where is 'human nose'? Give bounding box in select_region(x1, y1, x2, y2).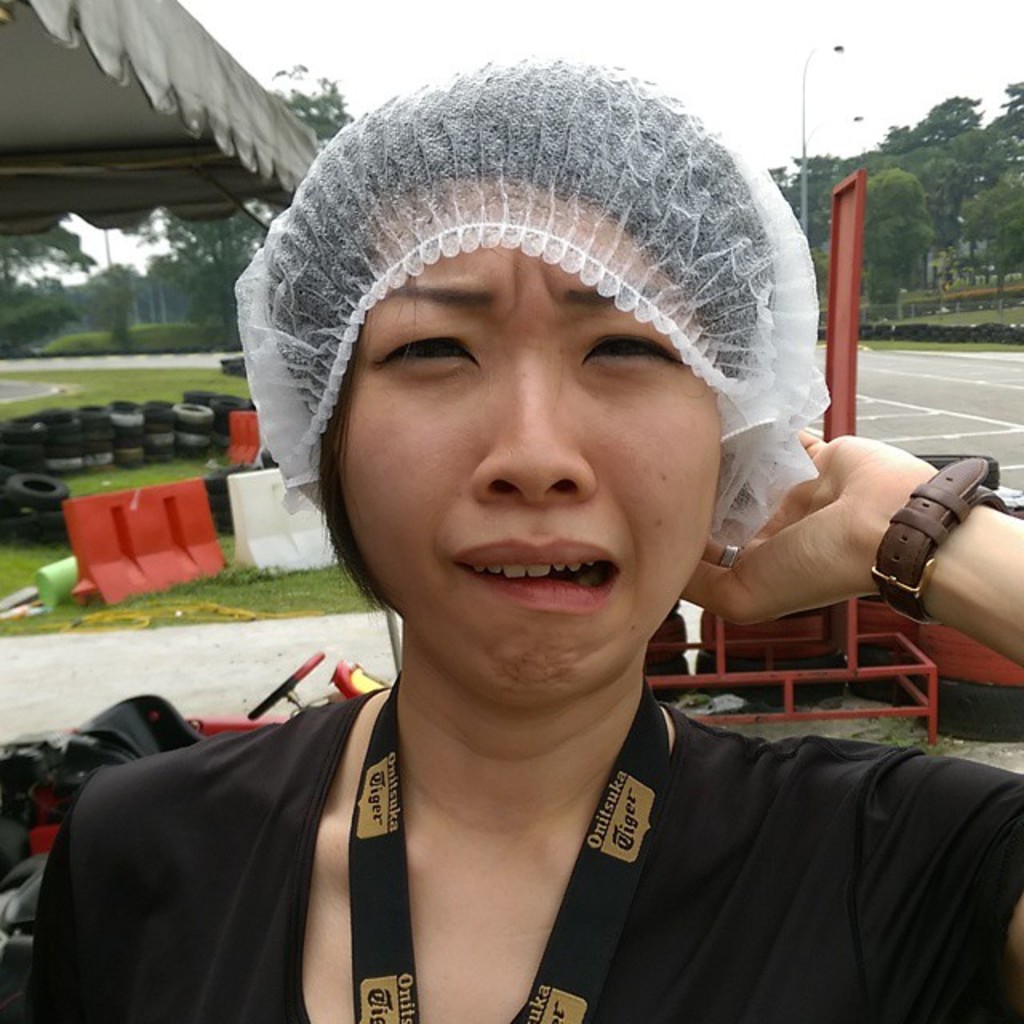
select_region(472, 362, 590, 514).
